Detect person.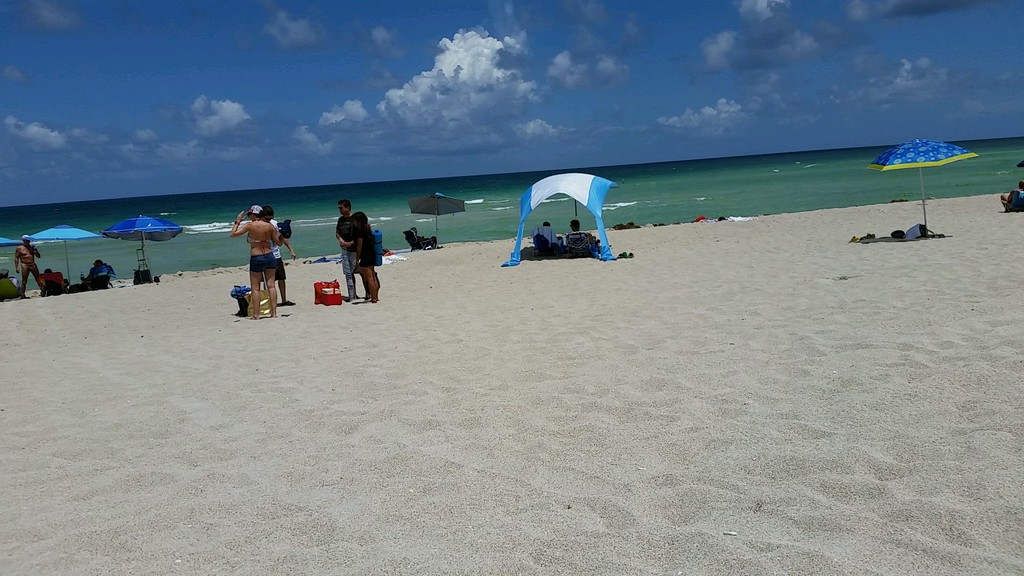
Detected at locate(403, 225, 438, 251).
